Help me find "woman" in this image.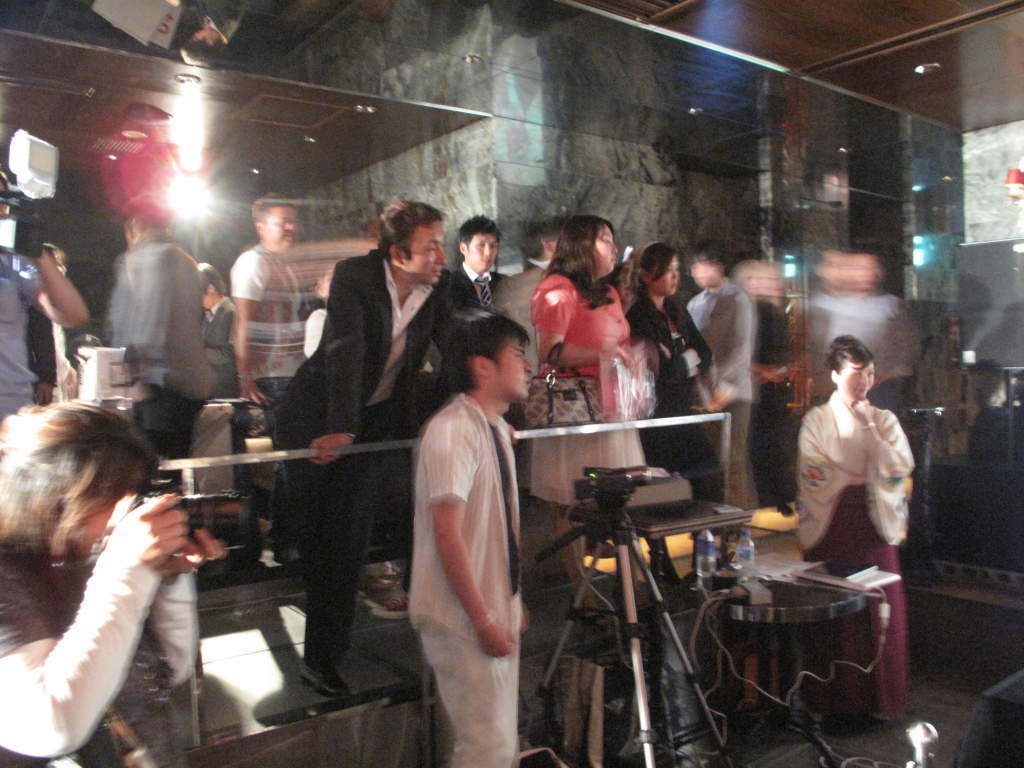
Found it: <bbox>0, 371, 226, 760</bbox>.
